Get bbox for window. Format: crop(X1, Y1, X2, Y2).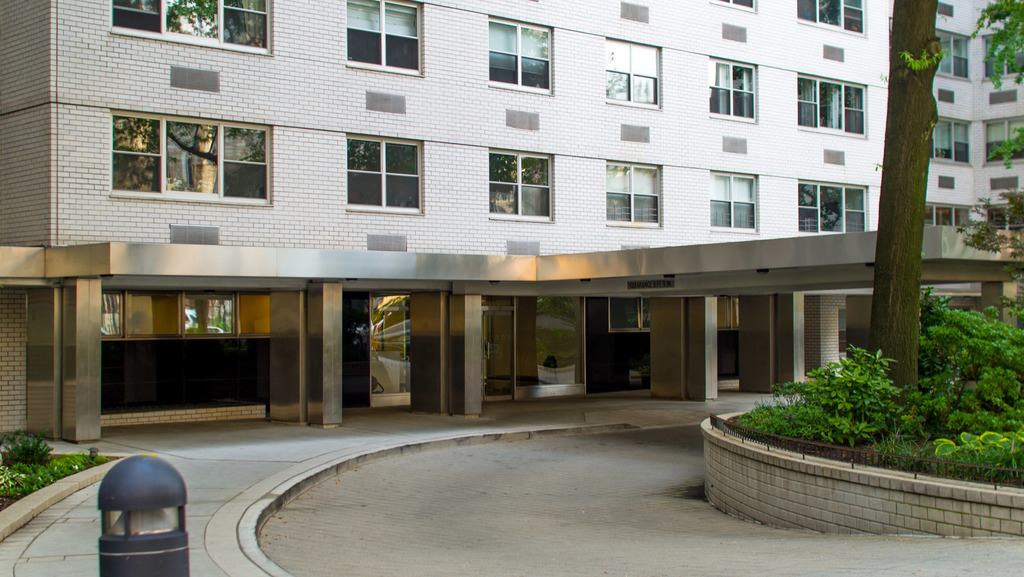
crop(111, 103, 280, 196).
